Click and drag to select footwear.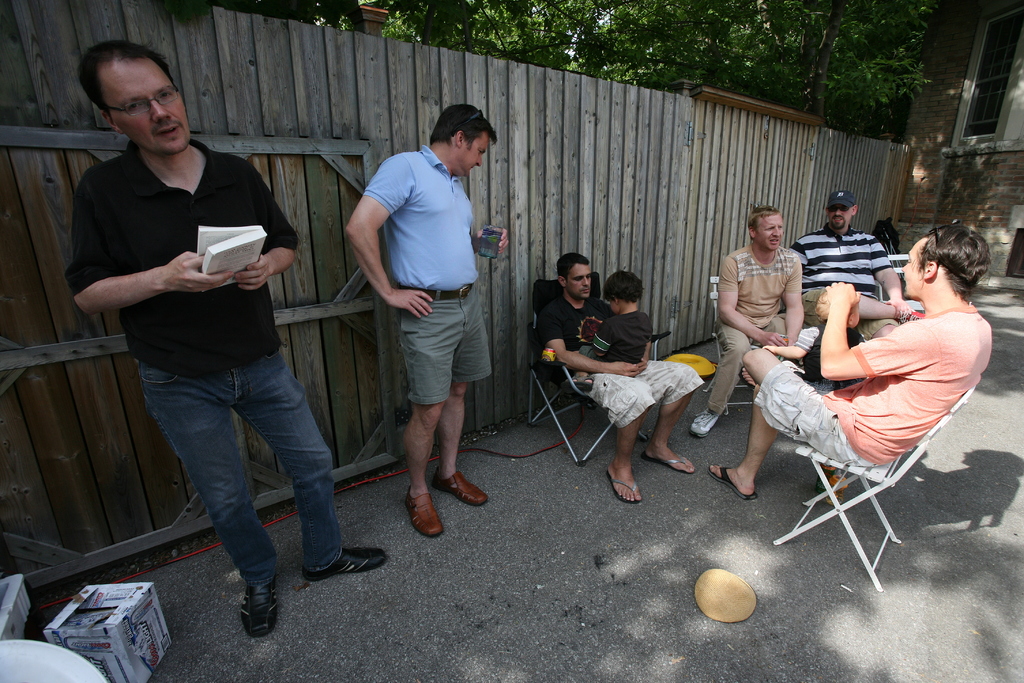
Selection: pyautogui.locateOnScreen(304, 547, 384, 584).
